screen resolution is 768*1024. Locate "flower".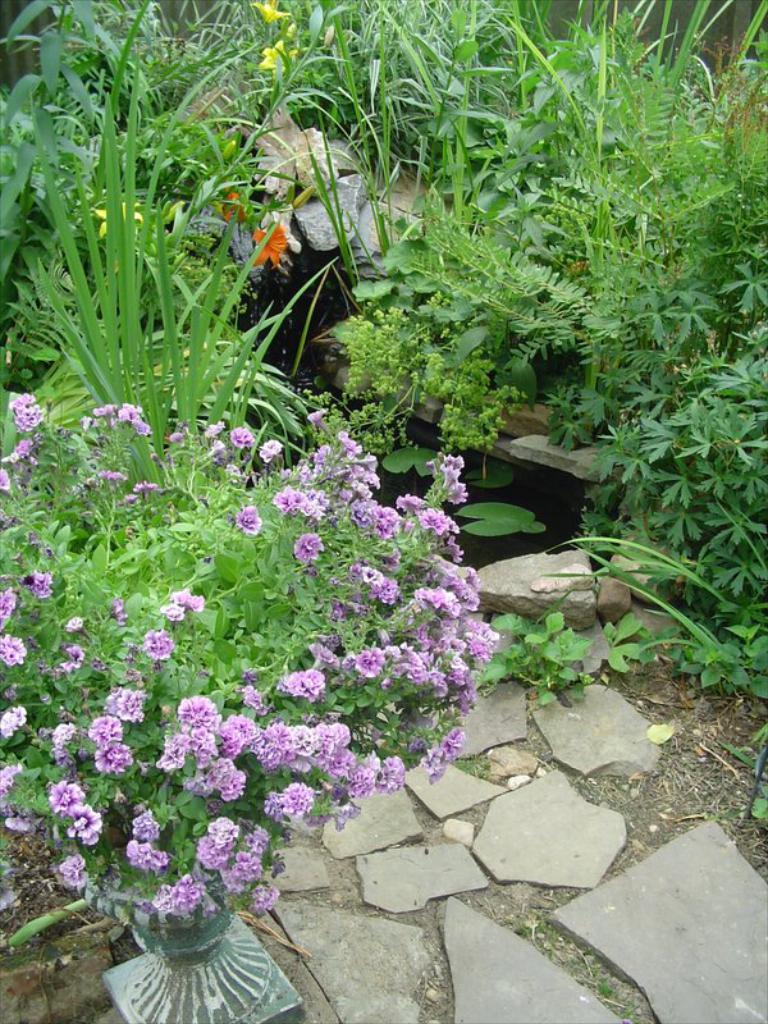
256/439/291/461.
